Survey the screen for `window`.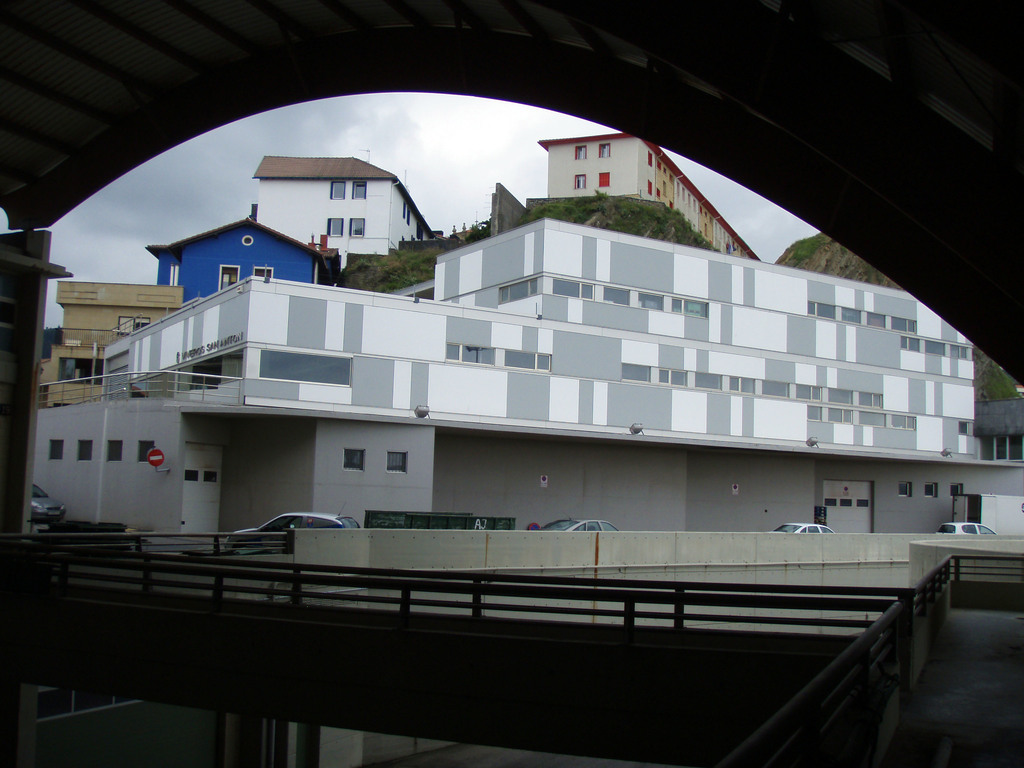
Survey found: [left=346, top=447, right=364, bottom=472].
